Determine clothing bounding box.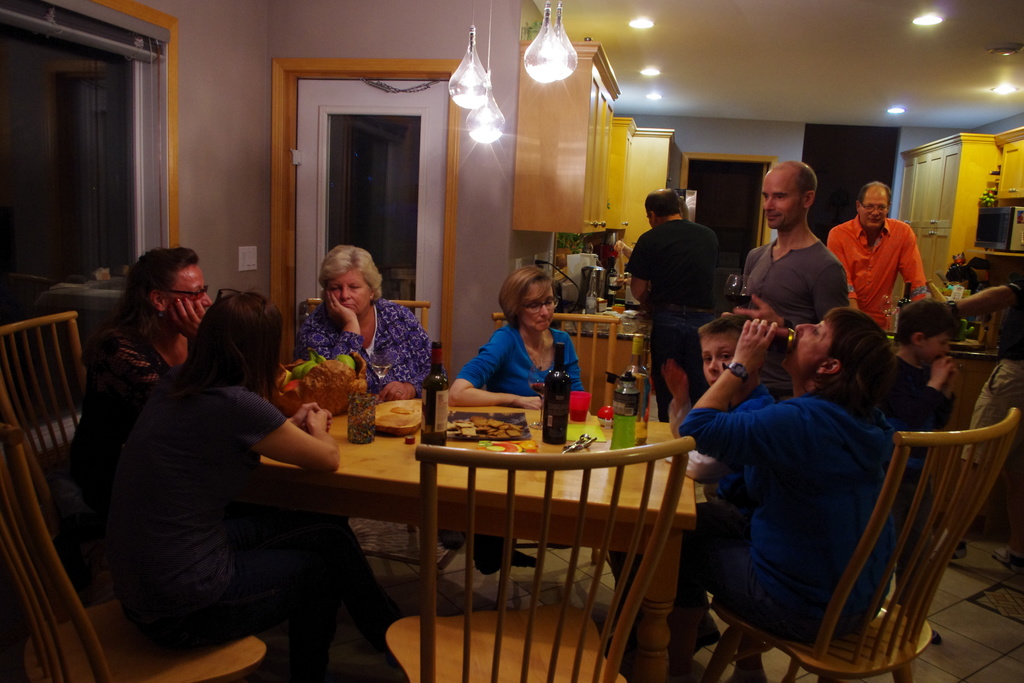
Determined: (left=630, top=217, right=735, bottom=415).
